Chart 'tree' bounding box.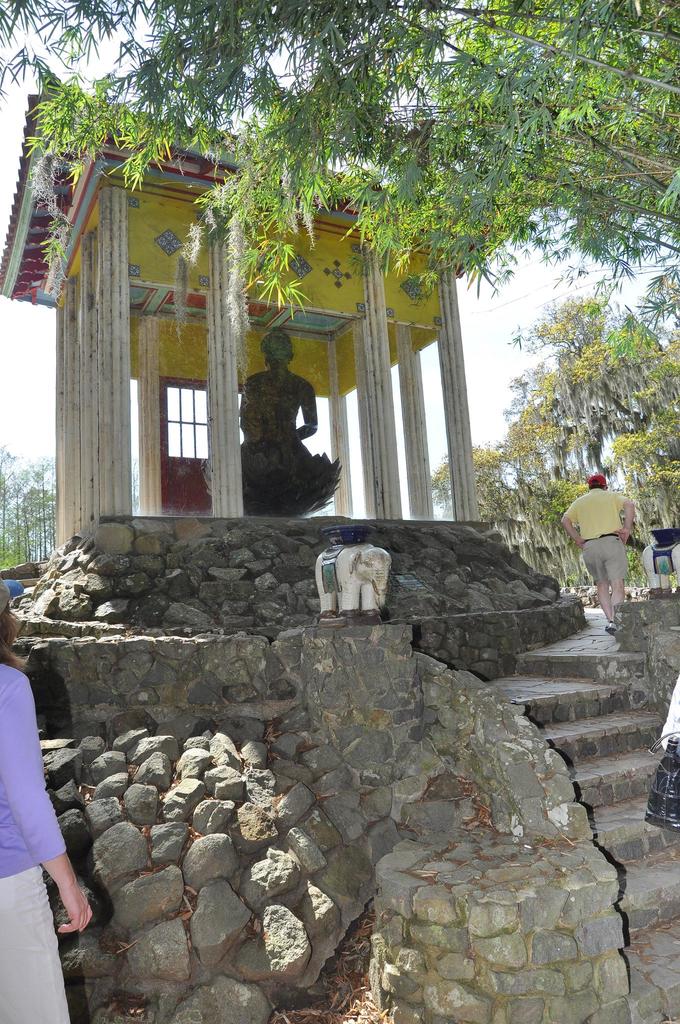
Charted: bbox=[475, 414, 561, 582].
